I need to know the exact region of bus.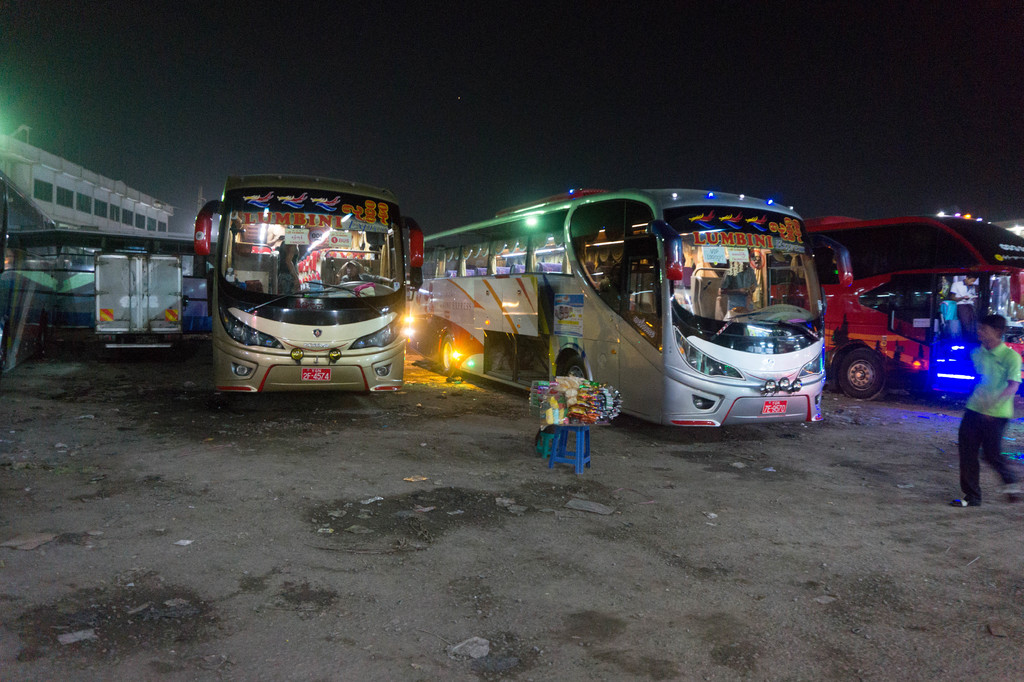
Region: detection(408, 186, 833, 436).
